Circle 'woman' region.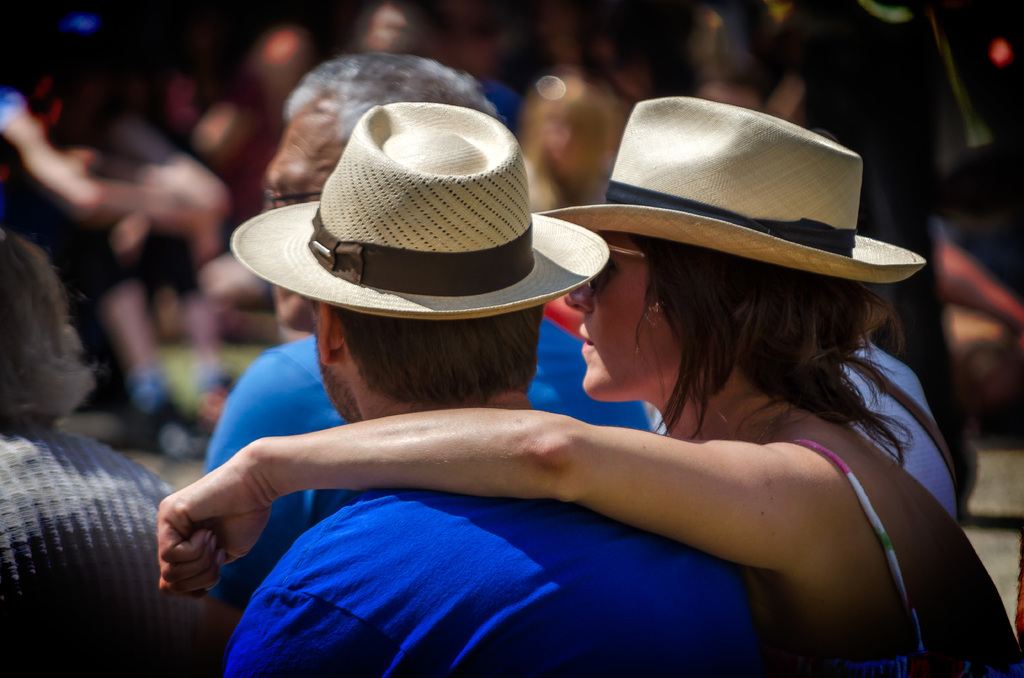
Region: BBox(158, 94, 1023, 677).
